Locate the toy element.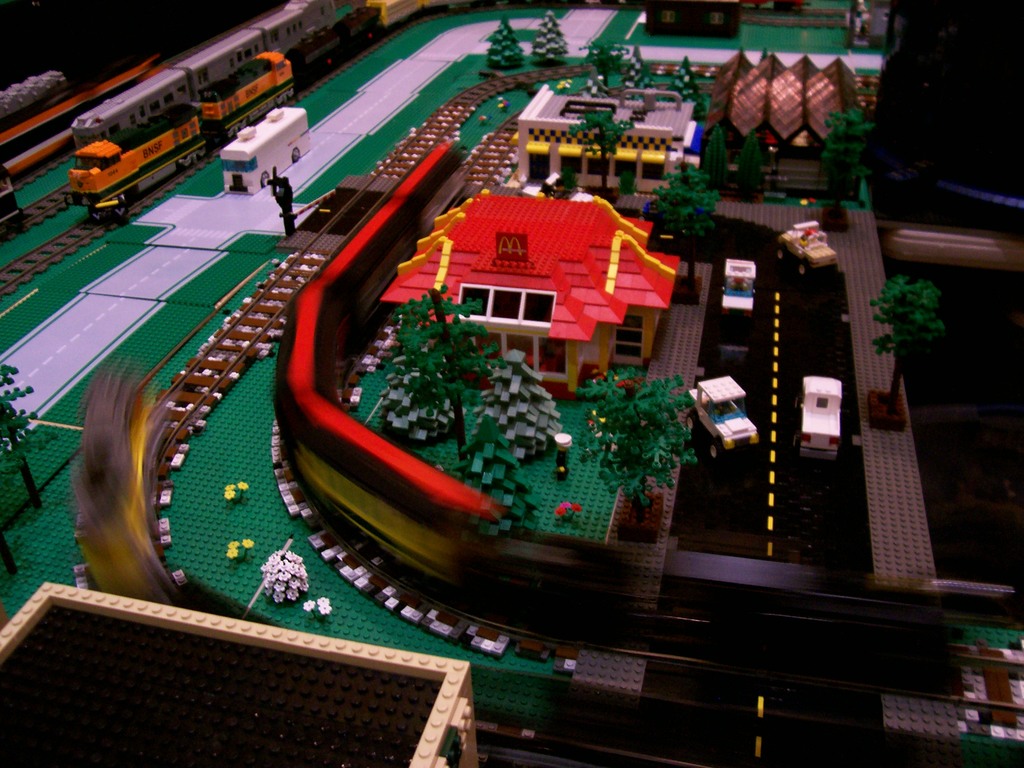
Element bbox: 620,44,647,86.
